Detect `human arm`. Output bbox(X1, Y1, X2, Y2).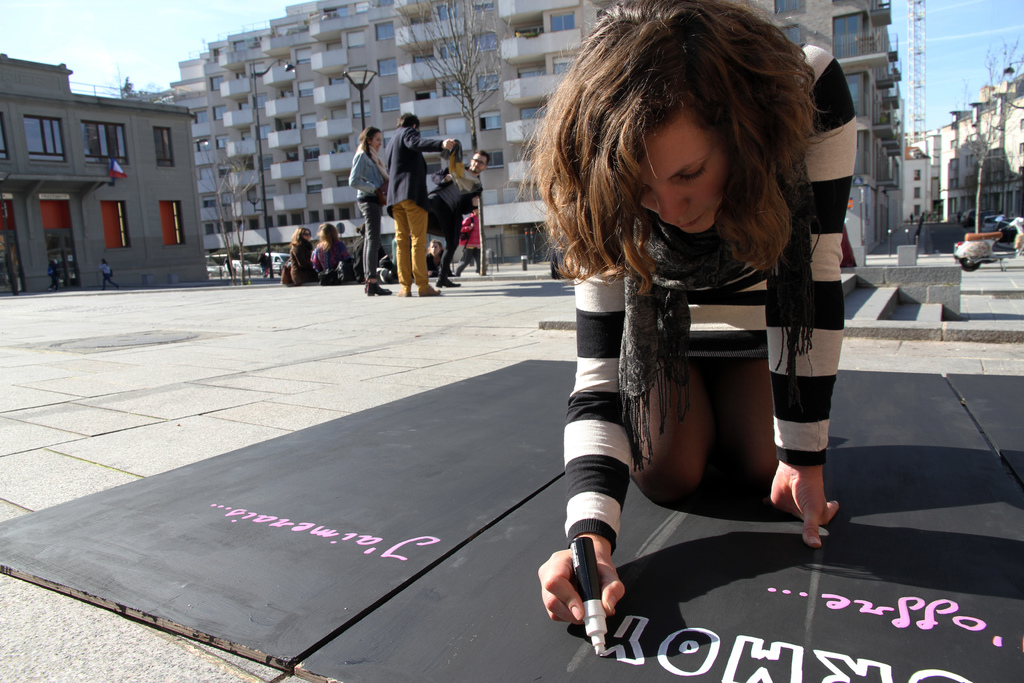
bbox(403, 126, 455, 152).
